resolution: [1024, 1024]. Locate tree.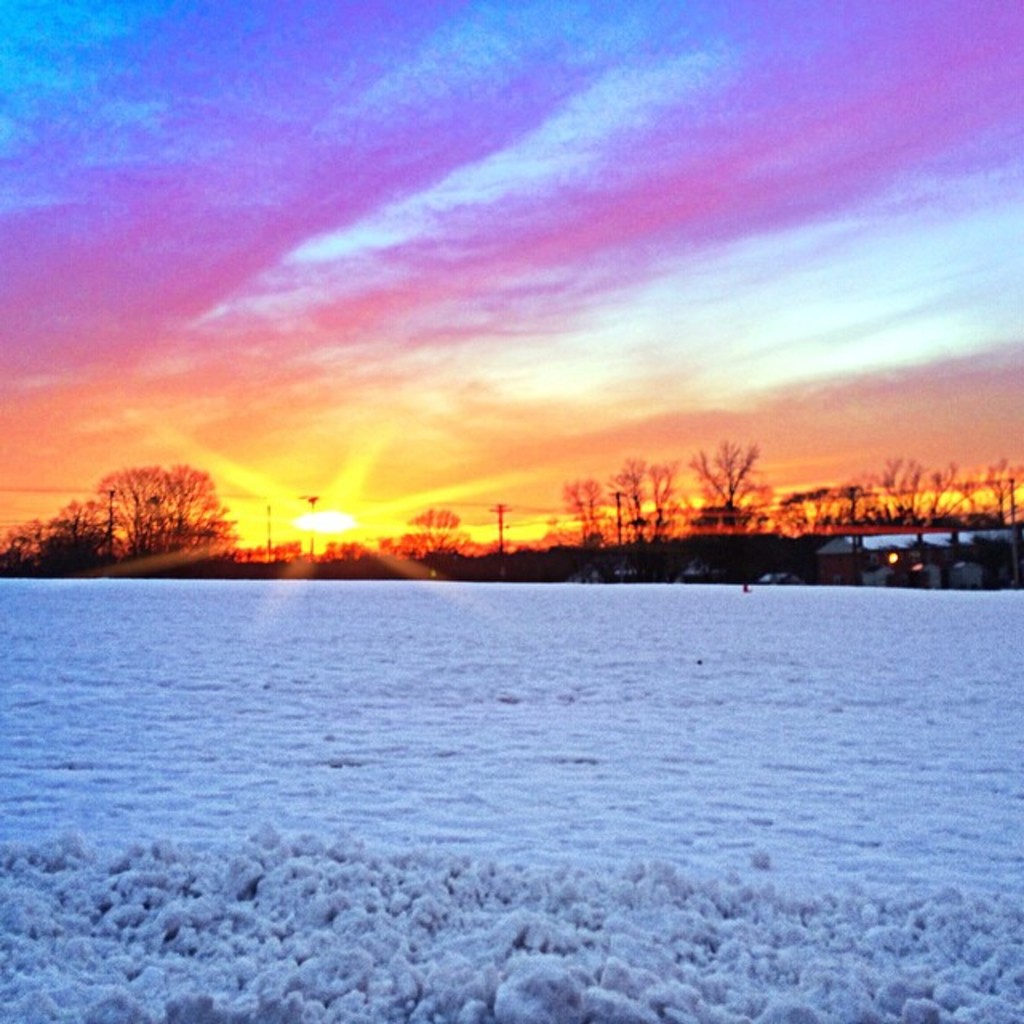
626:456:680:541.
